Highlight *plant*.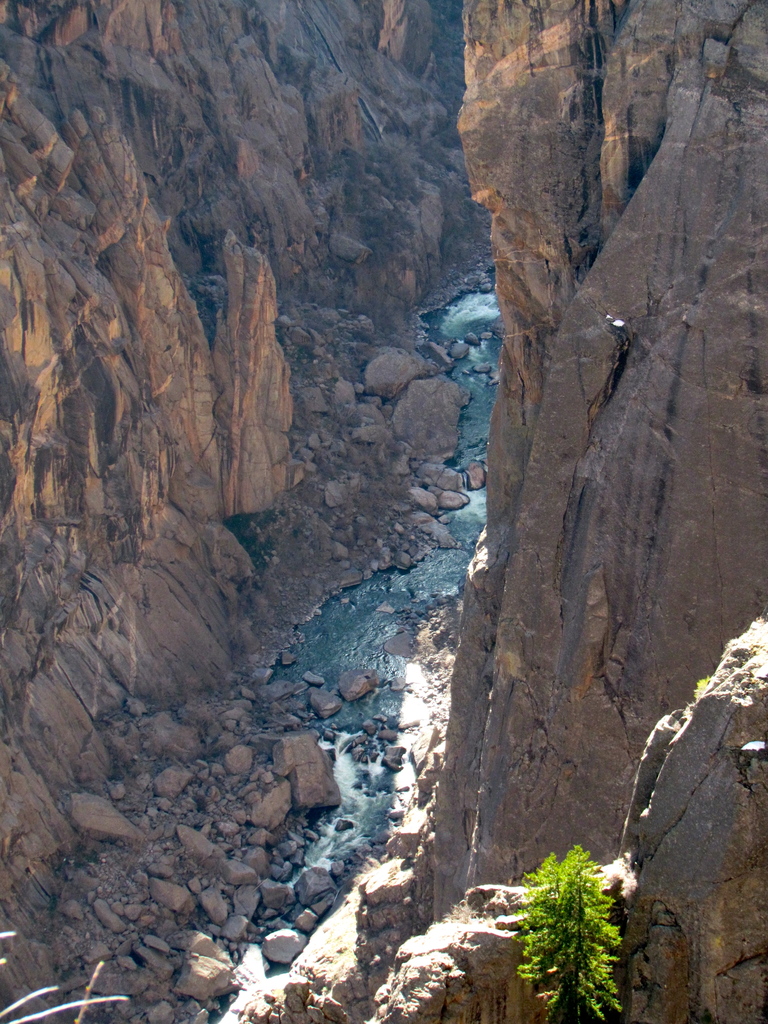
Highlighted region: (x1=507, y1=841, x2=628, y2=1023).
